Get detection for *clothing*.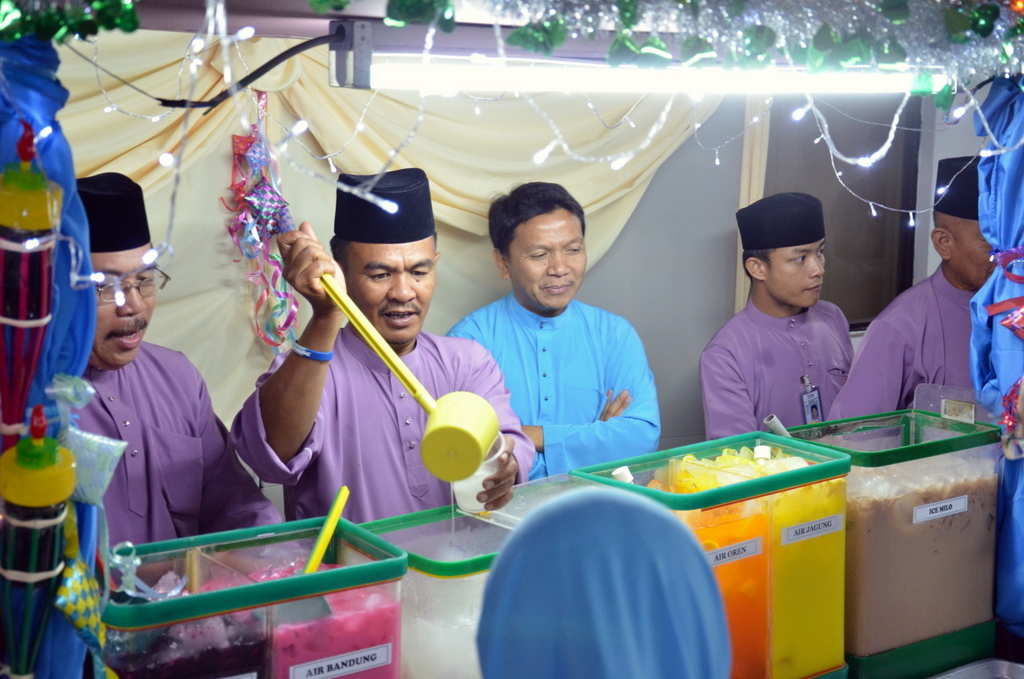
Detection: locate(436, 288, 662, 486).
